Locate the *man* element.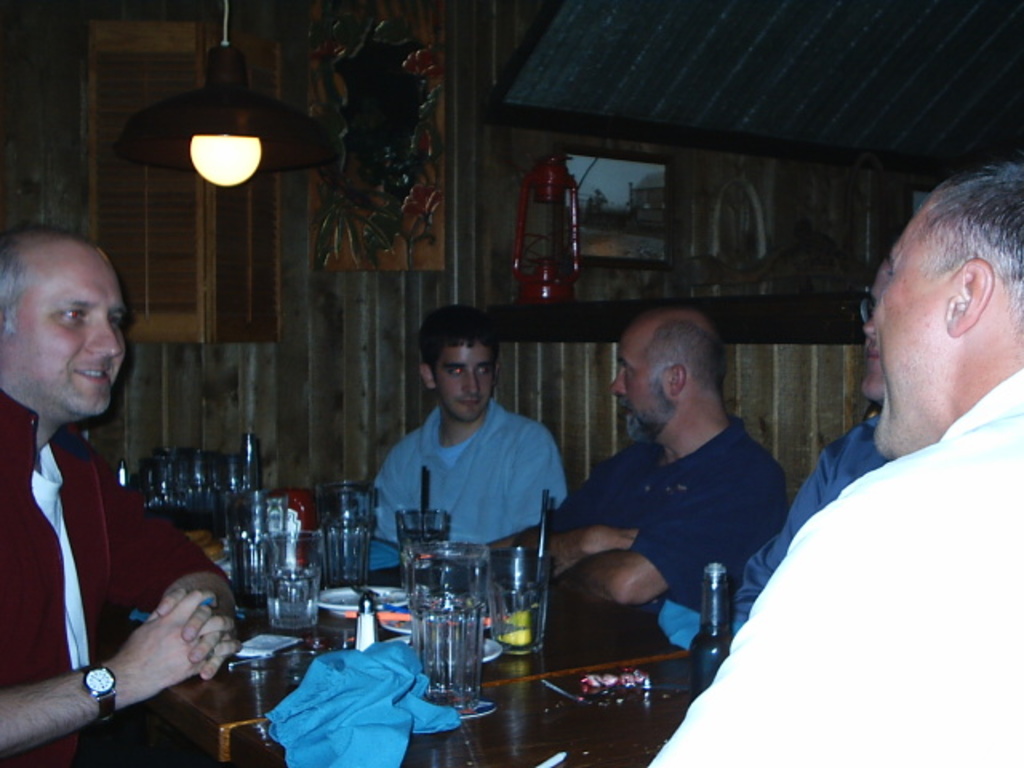
Element bbox: [x1=0, y1=227, x2=240, y2=766].
